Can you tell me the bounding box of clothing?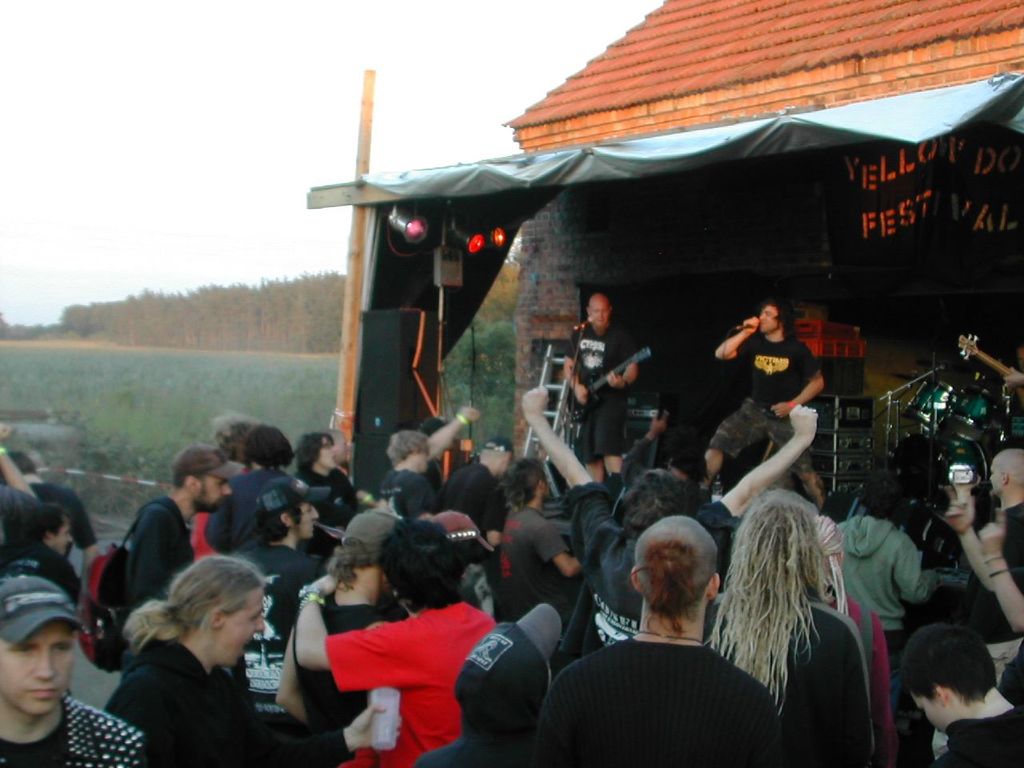
bbox(0, 694, 142, 767).
